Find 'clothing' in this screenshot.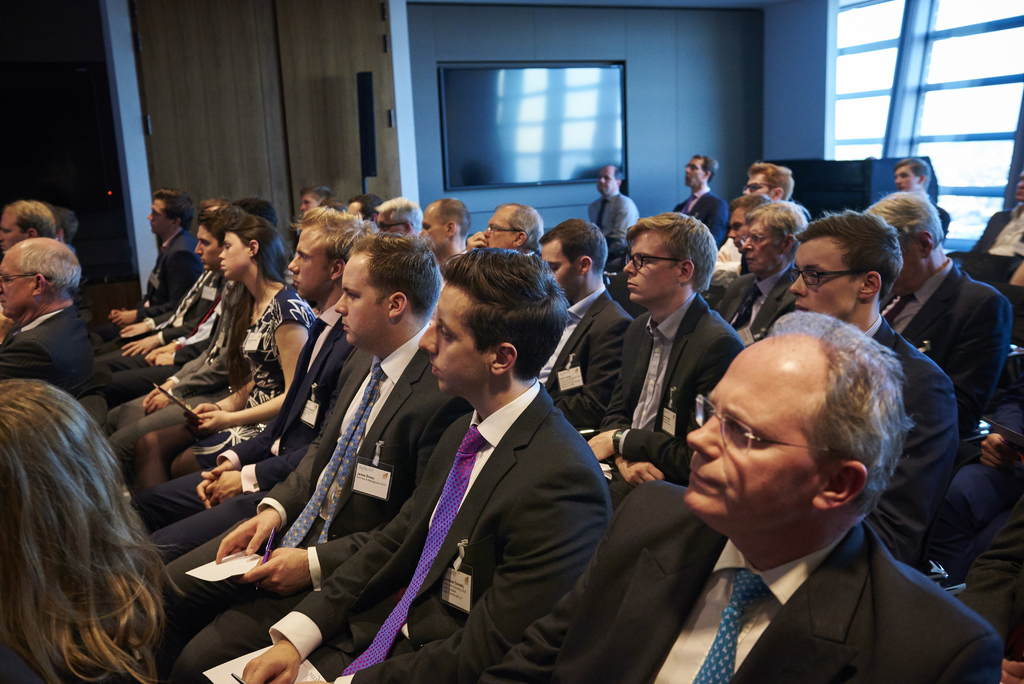
The bounding box for 'clothing' is 483,479,1004,683.
